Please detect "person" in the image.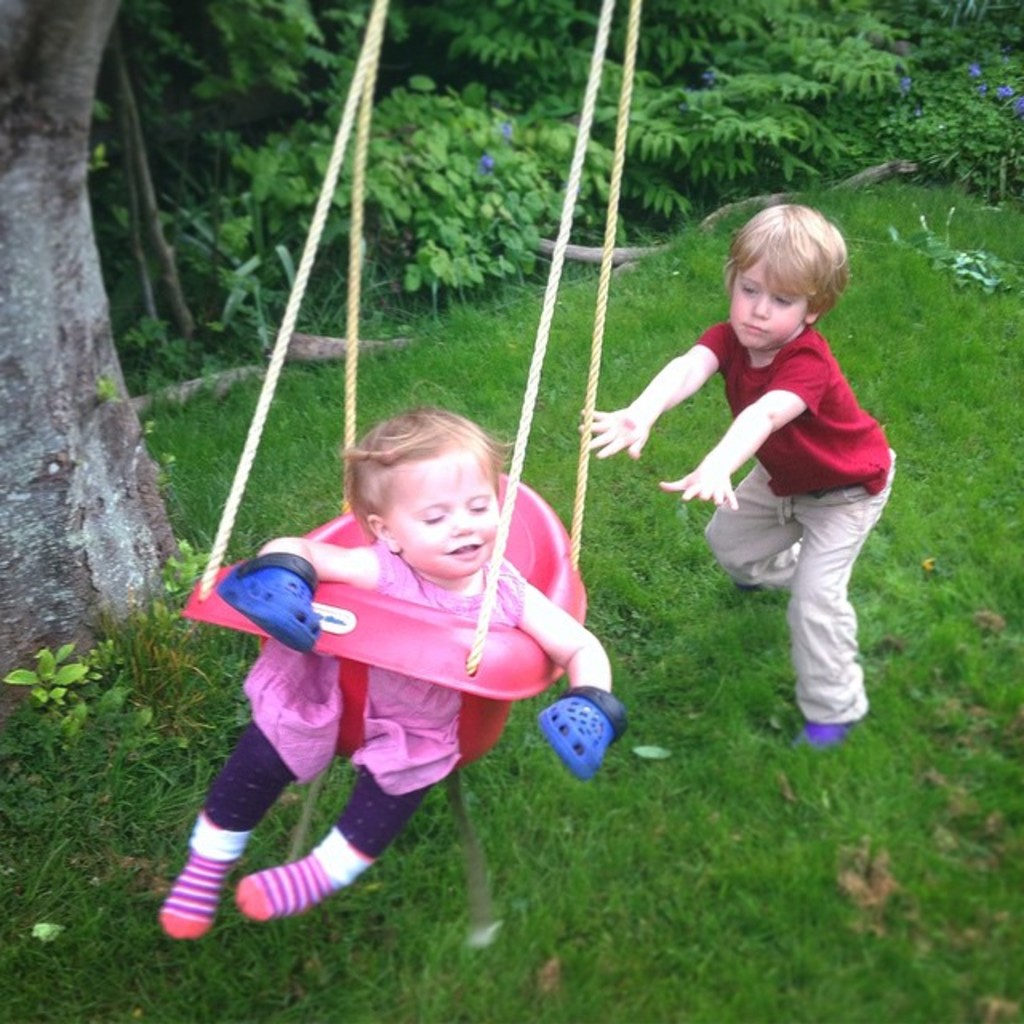
bbox(667, 174, 914, 813).
